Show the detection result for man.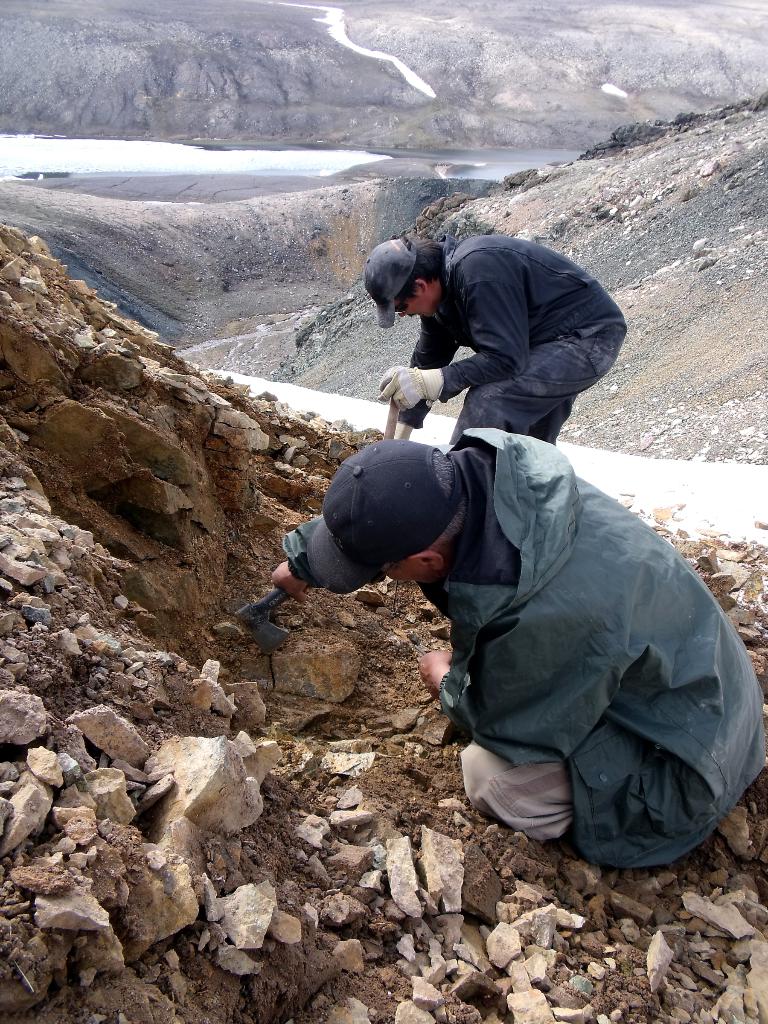
BBox(268, 443, 767, 874).
